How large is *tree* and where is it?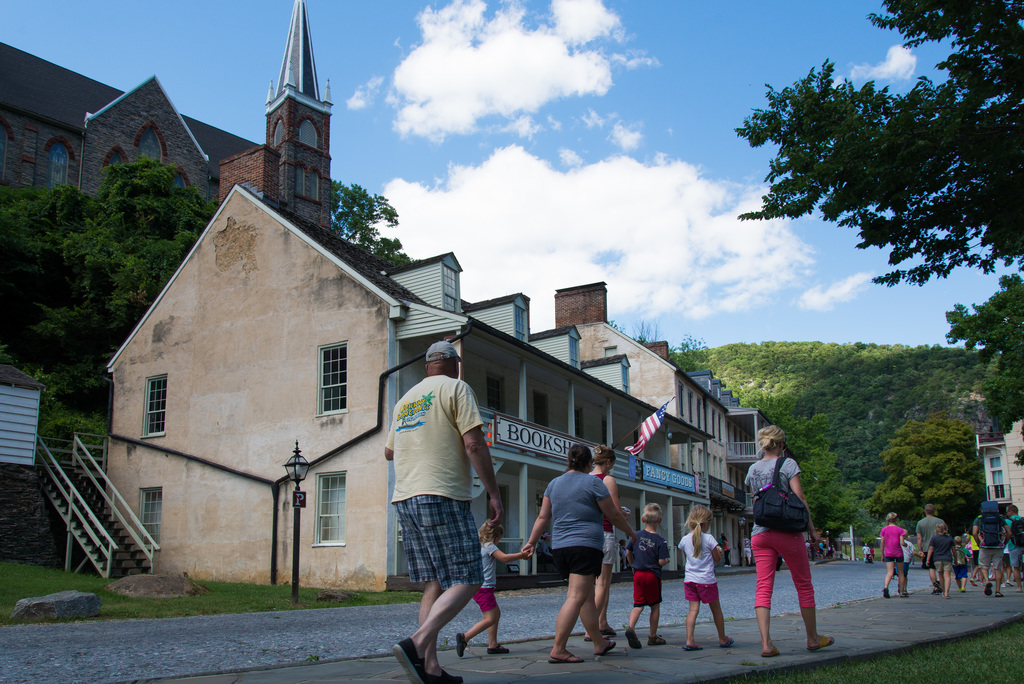
Bounding box: x1=671, y1=335, x2=717, y2=371.
